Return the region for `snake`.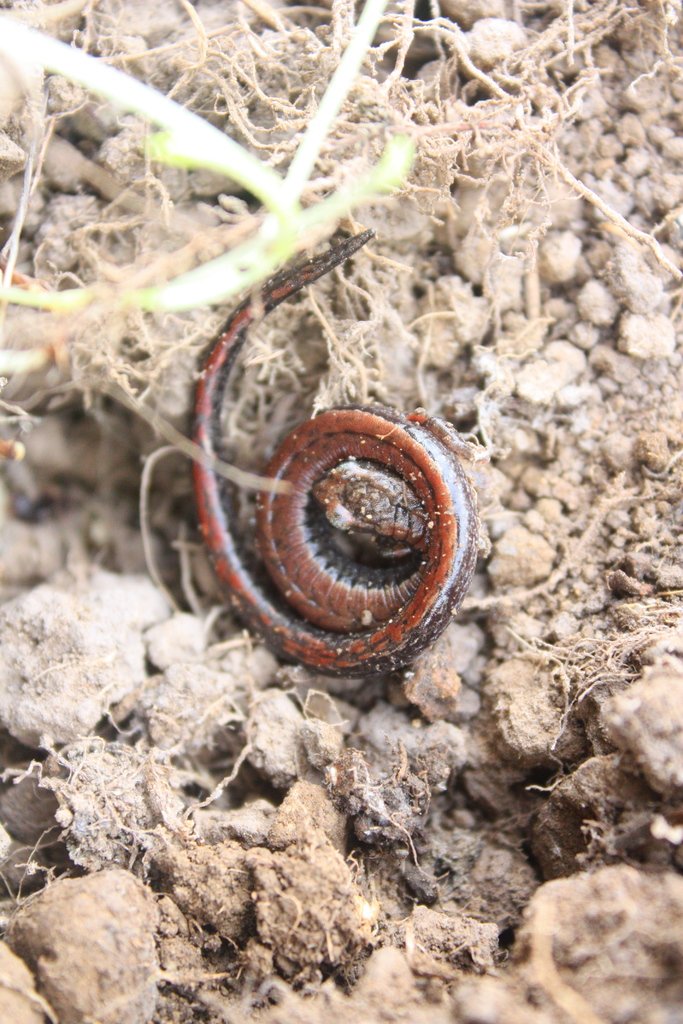
bbox=(196, 237, 480, 684).
